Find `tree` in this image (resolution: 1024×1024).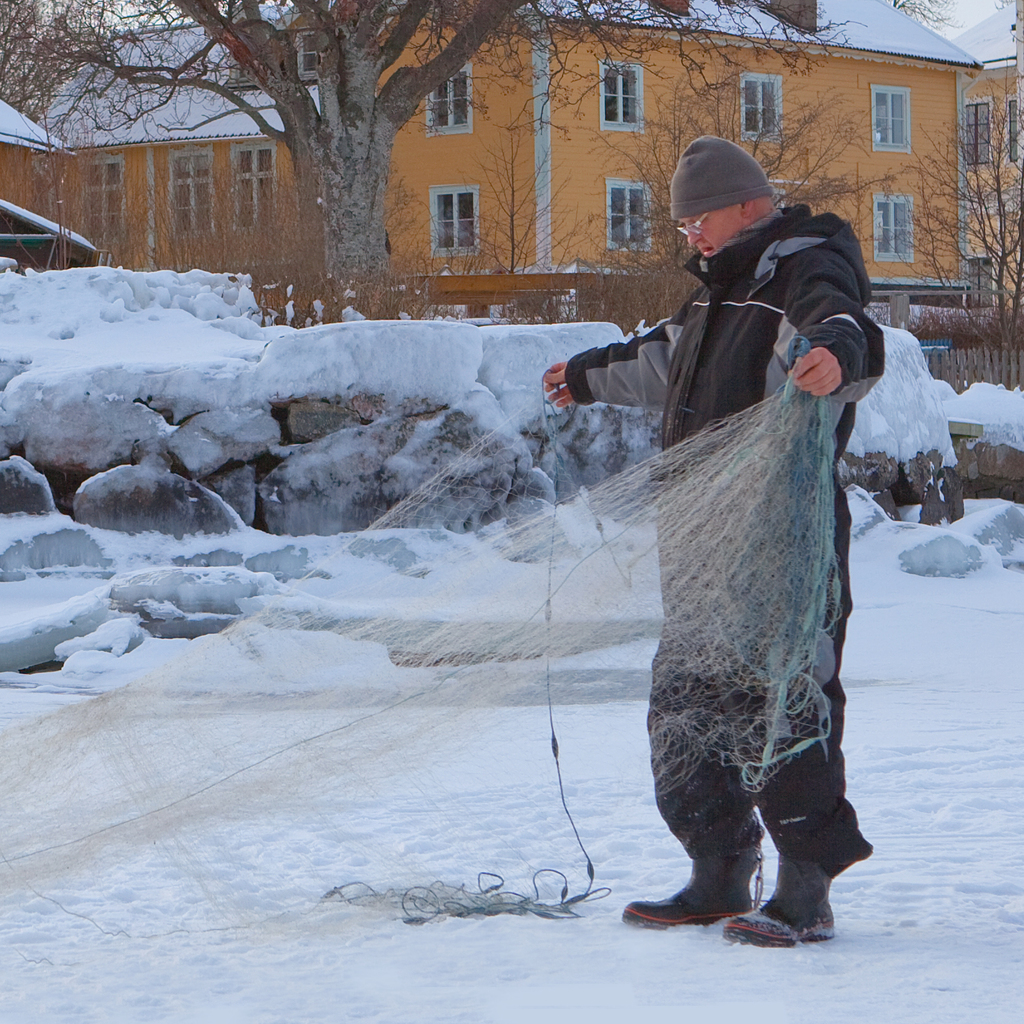
l=0, t=0, r=865, b=314.
